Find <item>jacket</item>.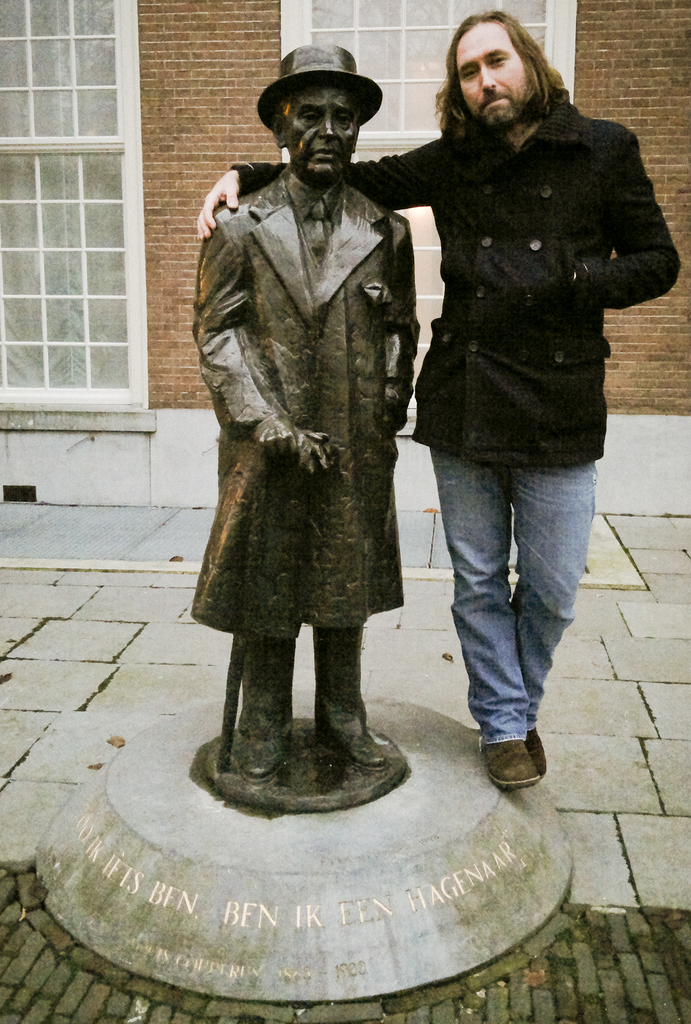
(360, 34, 658, 588).
